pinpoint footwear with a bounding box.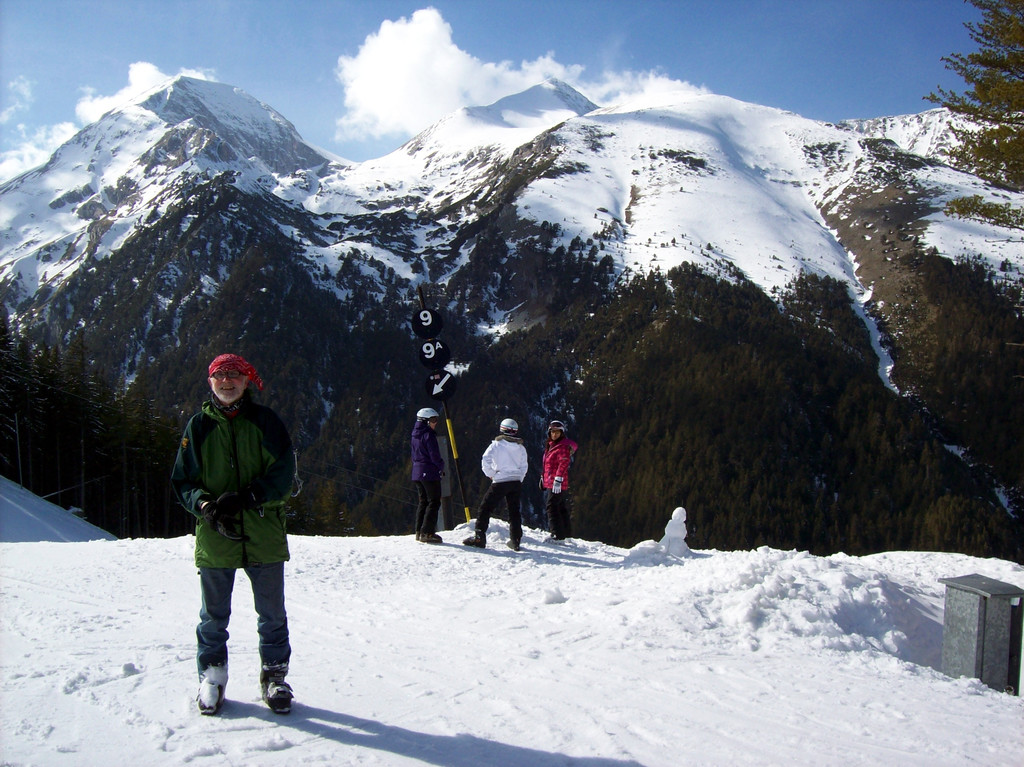
bbox=[184, 597, 284, 720].
